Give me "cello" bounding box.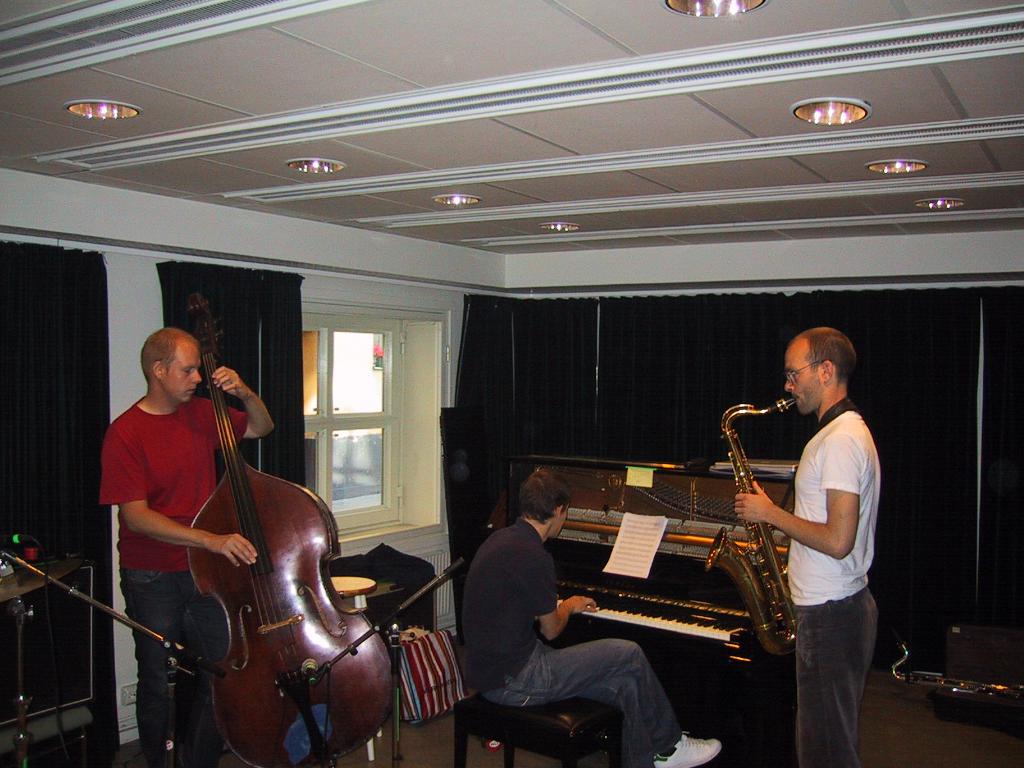
<bbox>182, 289, 406, 767</bbox>.
